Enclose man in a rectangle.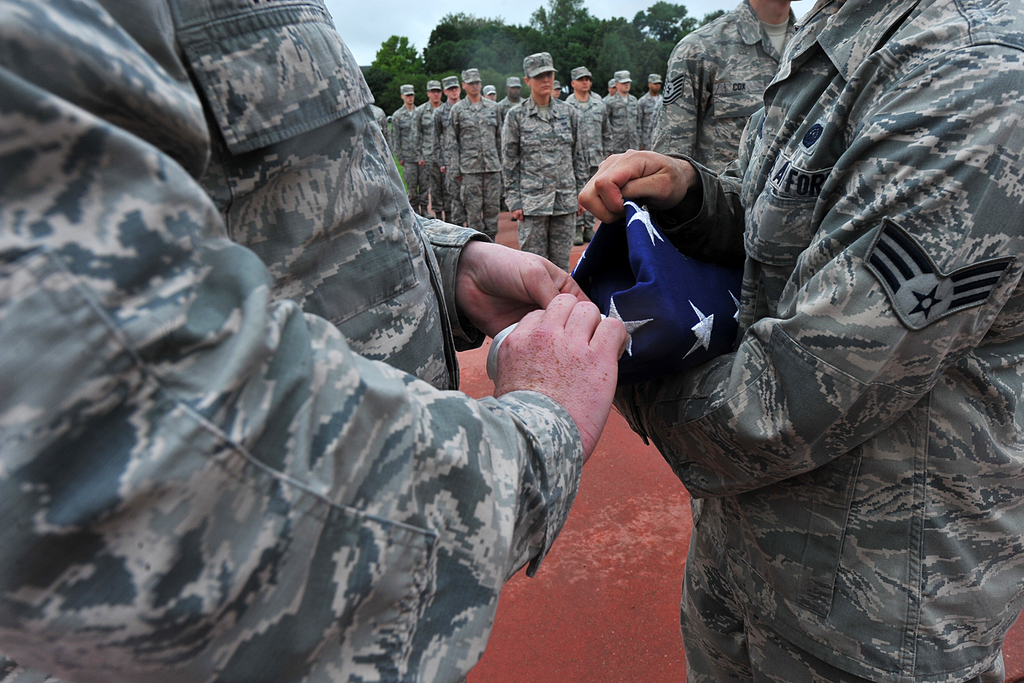
locate(636, 72, 666, 144).
